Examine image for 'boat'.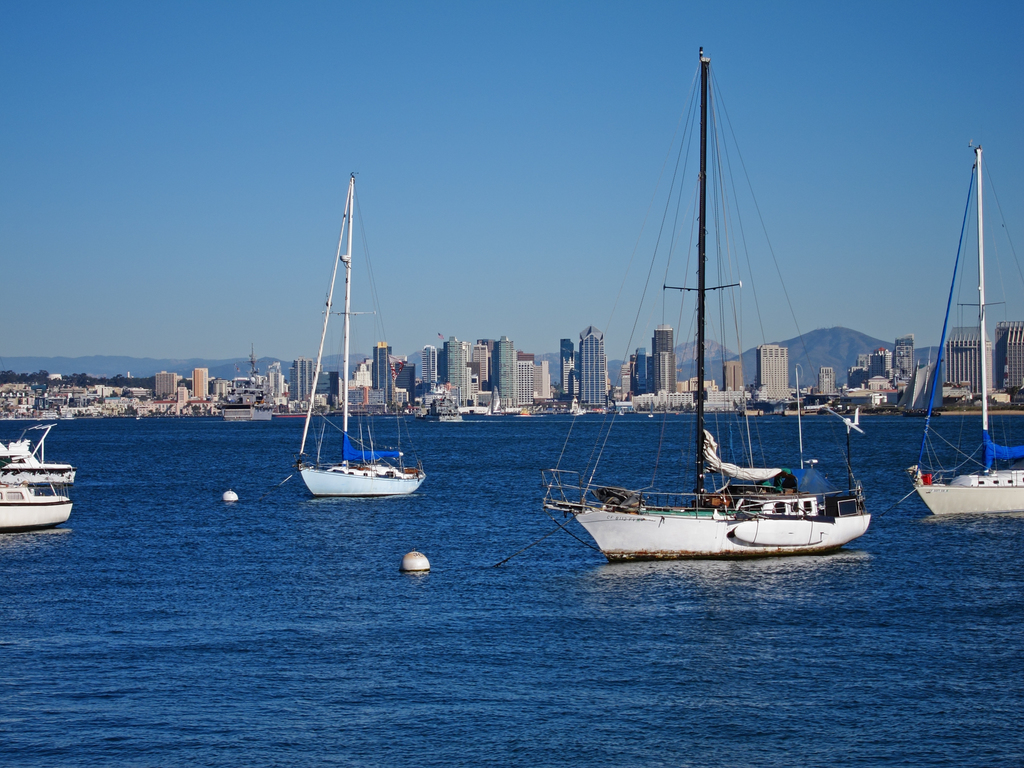
Examination result: bbox(1, 426, 77, 483).
